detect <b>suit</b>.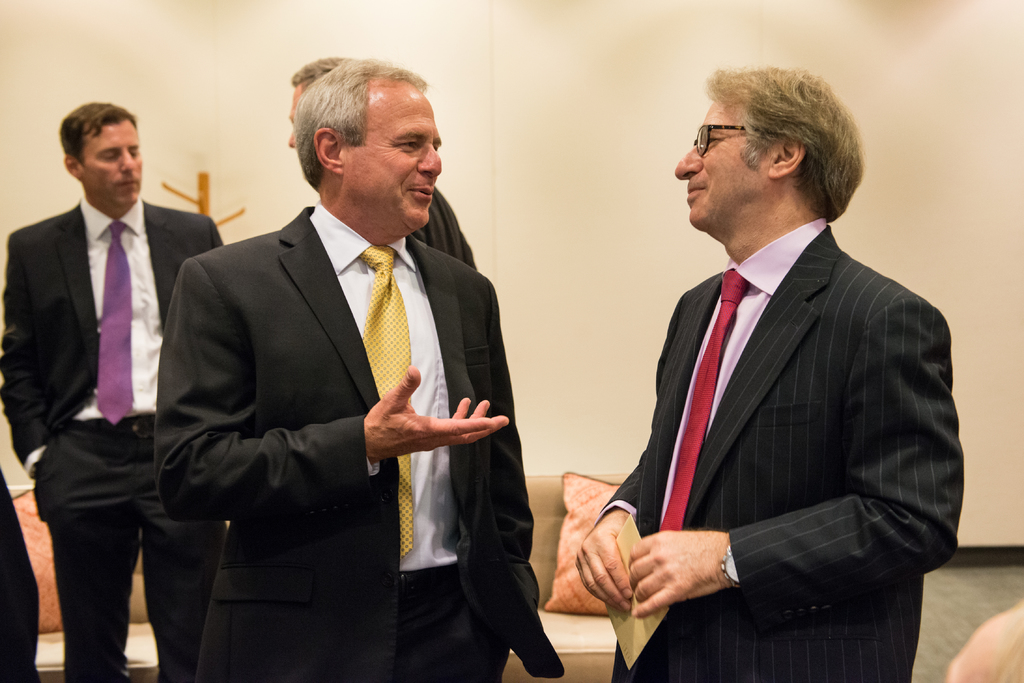
Detected at {"left": 593, "top": 214, "right": 969, "bottom": 682}.
